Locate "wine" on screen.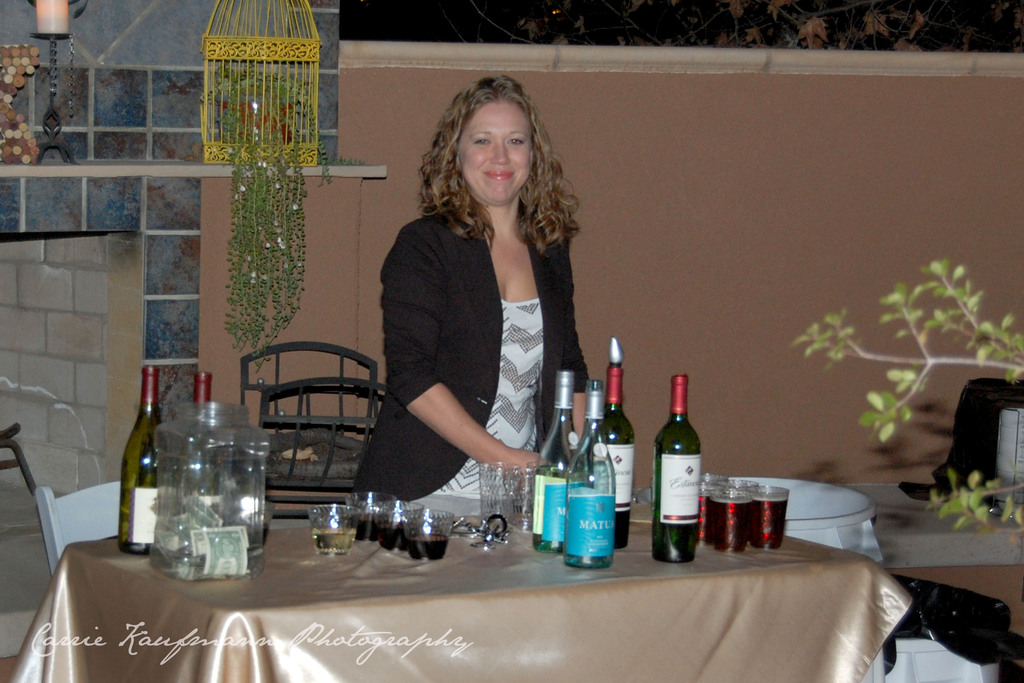
On screen at rect(651, 375, 700, 563).
